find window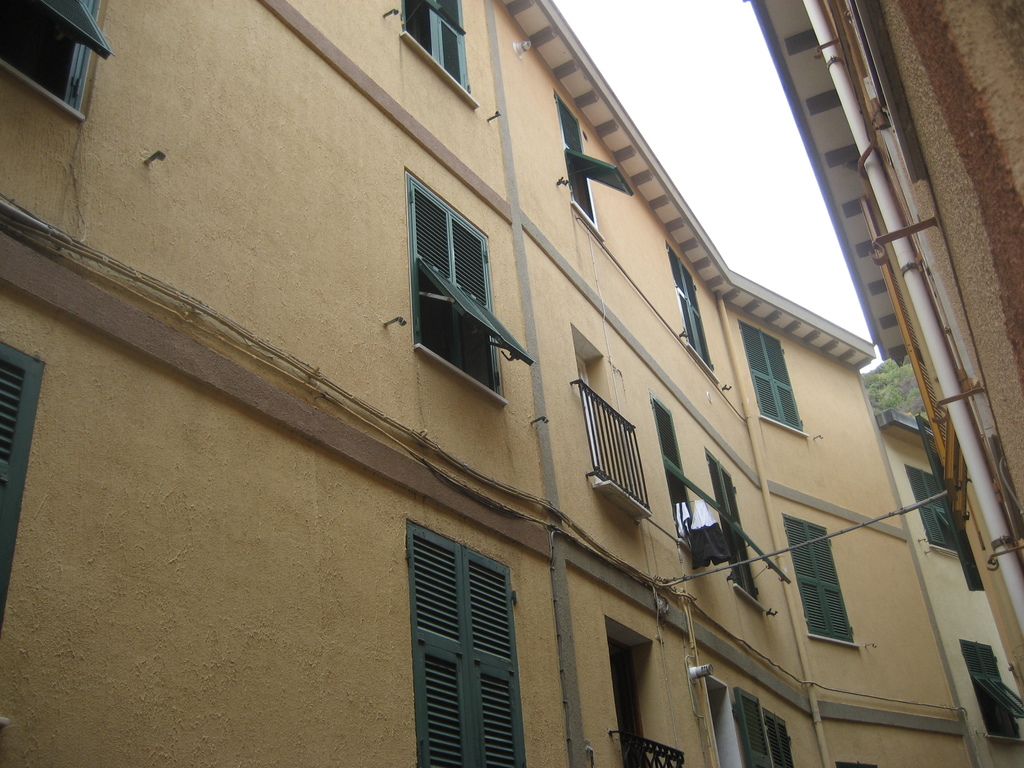
956,641,1023,739
